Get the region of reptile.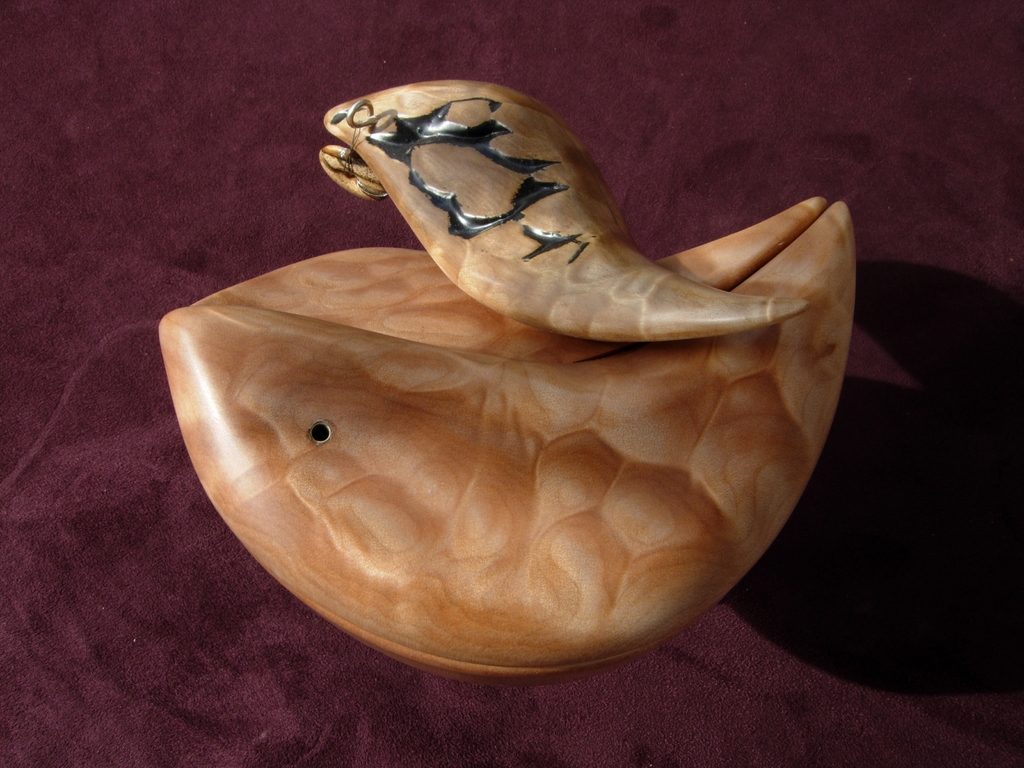
319:81:817:340.
